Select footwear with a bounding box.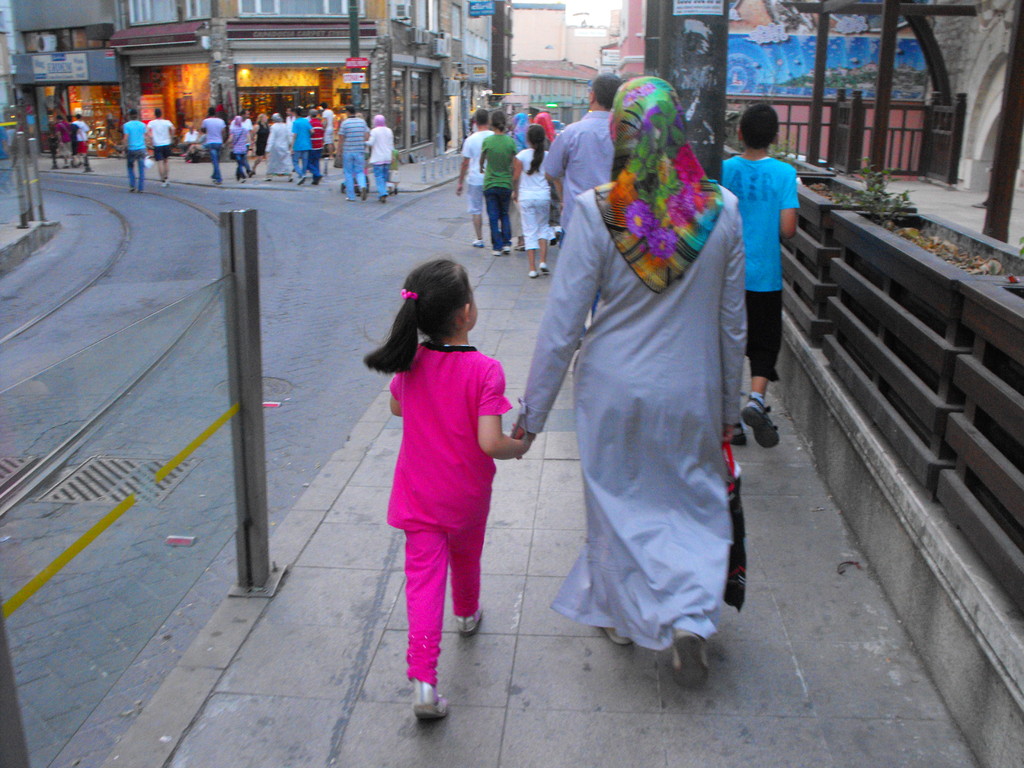
<region>409, 679, 453, 724</region>.
